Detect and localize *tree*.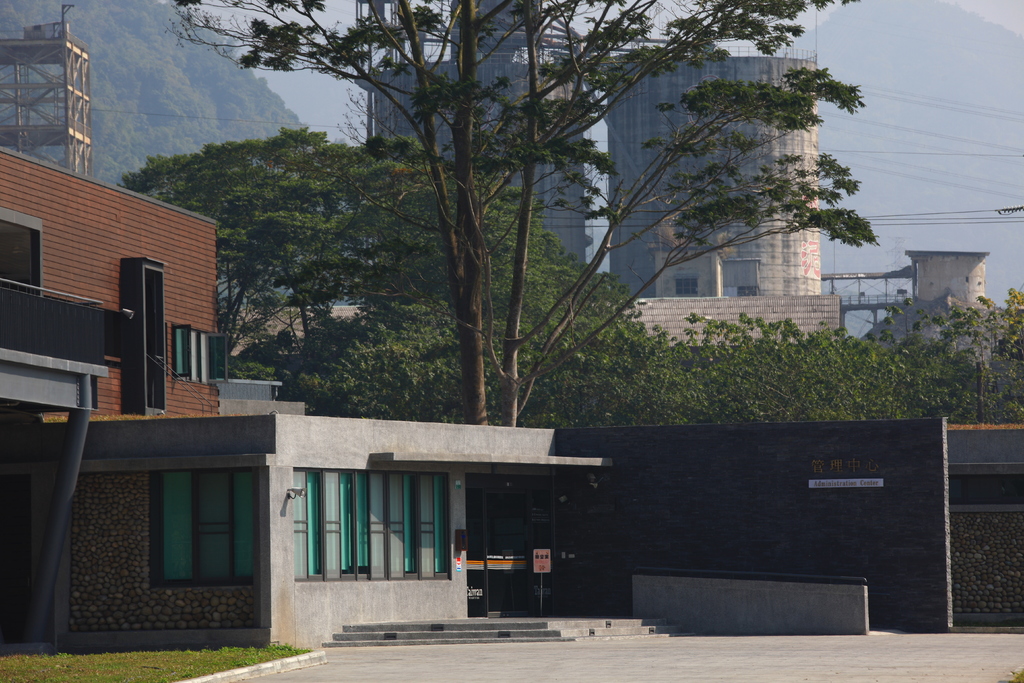
Localized at [173, 0, 874, 428].
